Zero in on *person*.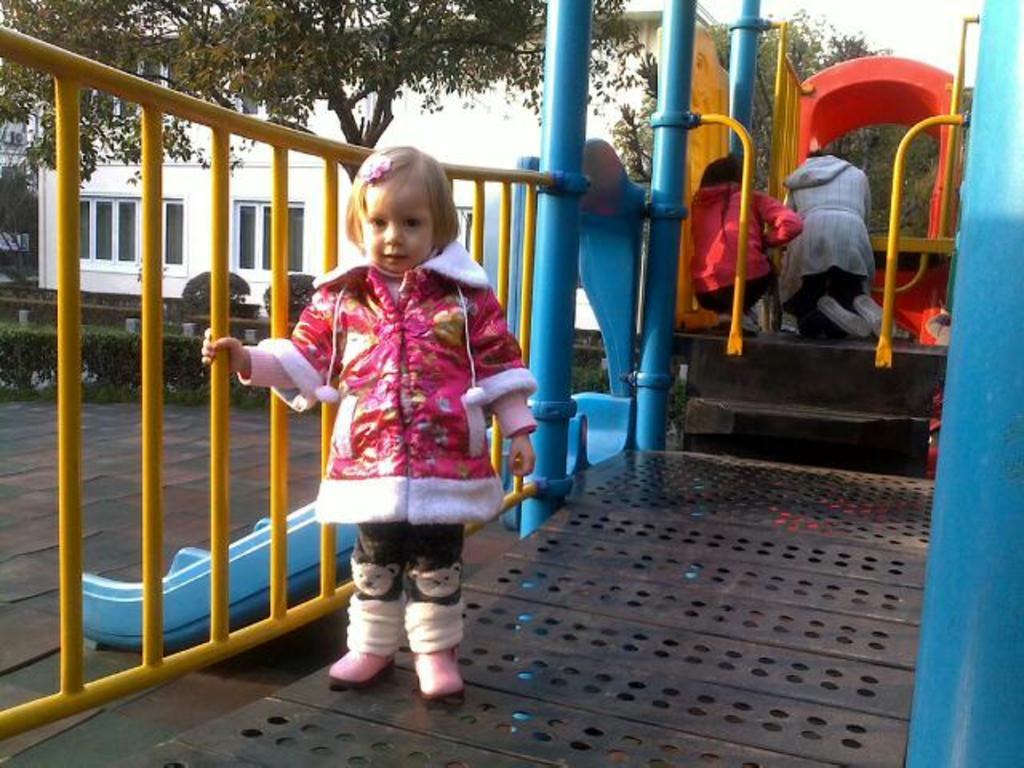
Zeroed in: 683 150 794 323.
